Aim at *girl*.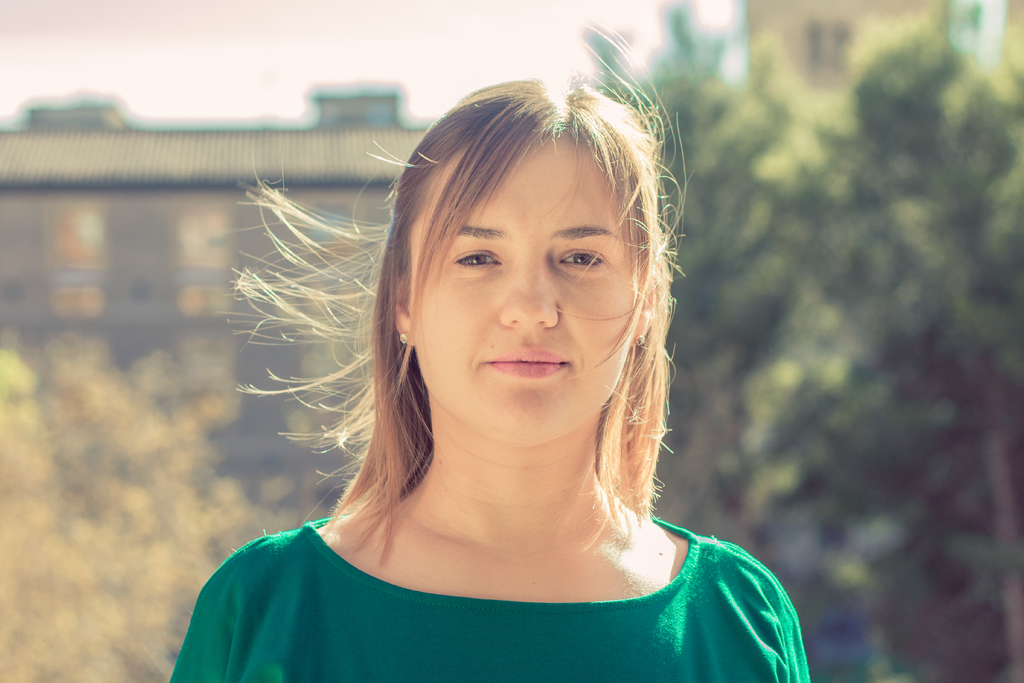
Aimed at select_region(166, 66, 815, 682).
